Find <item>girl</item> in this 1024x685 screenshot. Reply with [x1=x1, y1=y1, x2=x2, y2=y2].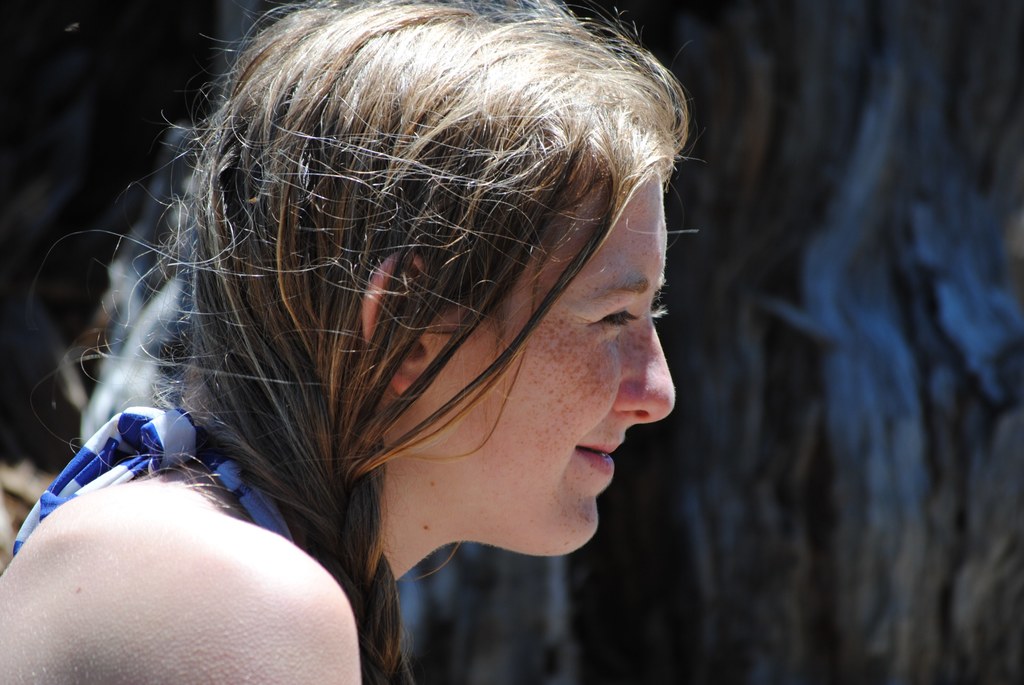
[x1=0, y1=0, x2=698, y2=684].
